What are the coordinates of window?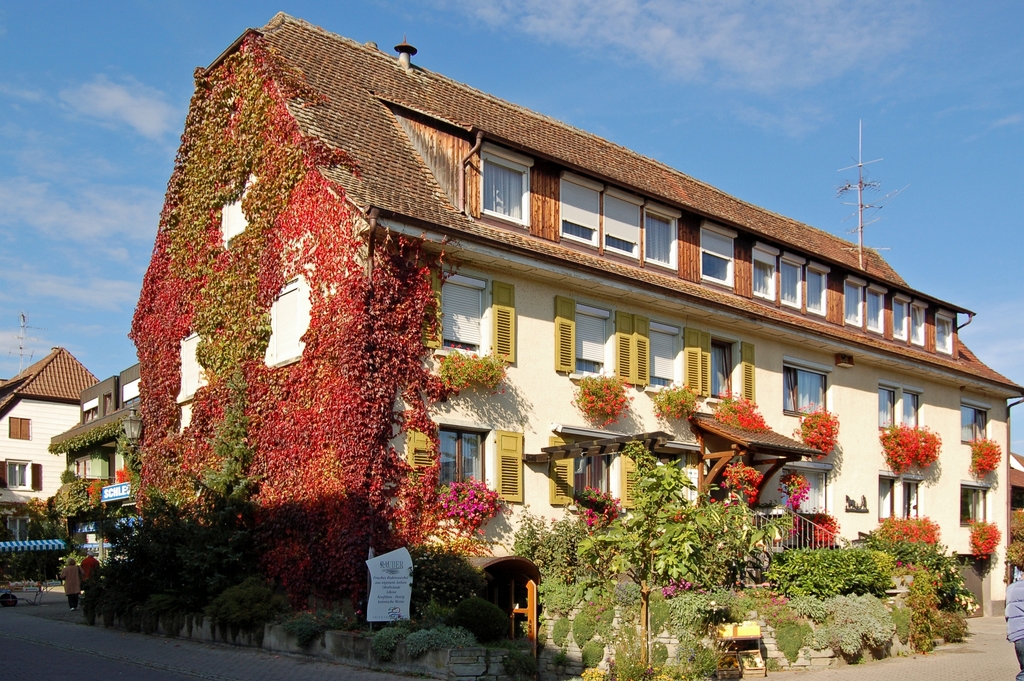
crop(561, 184, 594, 249).
